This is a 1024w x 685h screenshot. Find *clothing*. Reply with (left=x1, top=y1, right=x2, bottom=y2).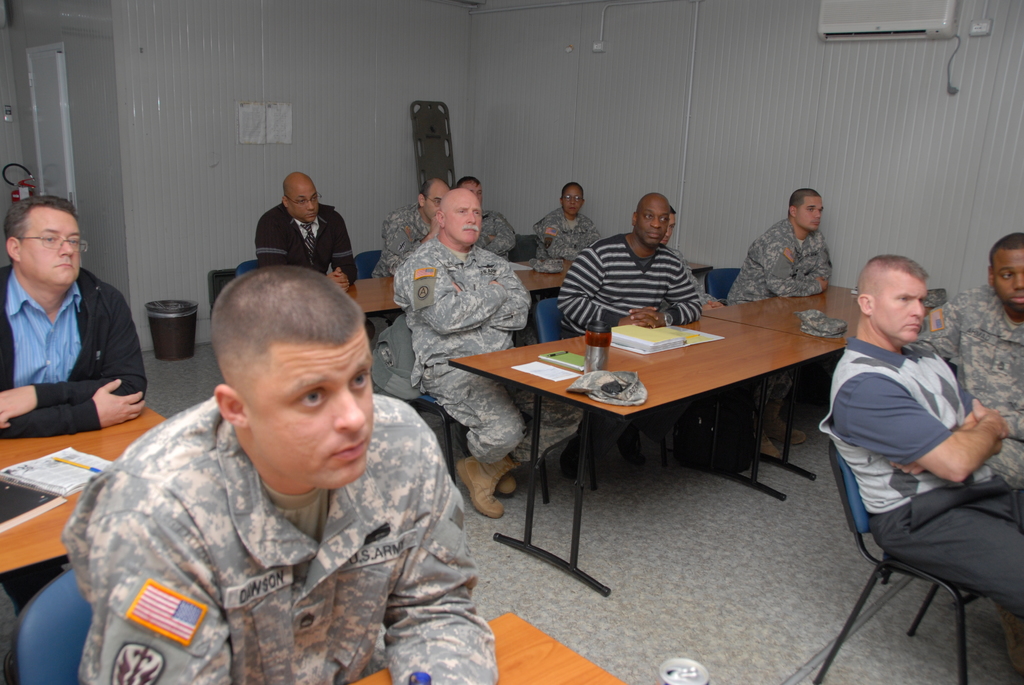
(left=660, top=247, right=719, bottom=310).
